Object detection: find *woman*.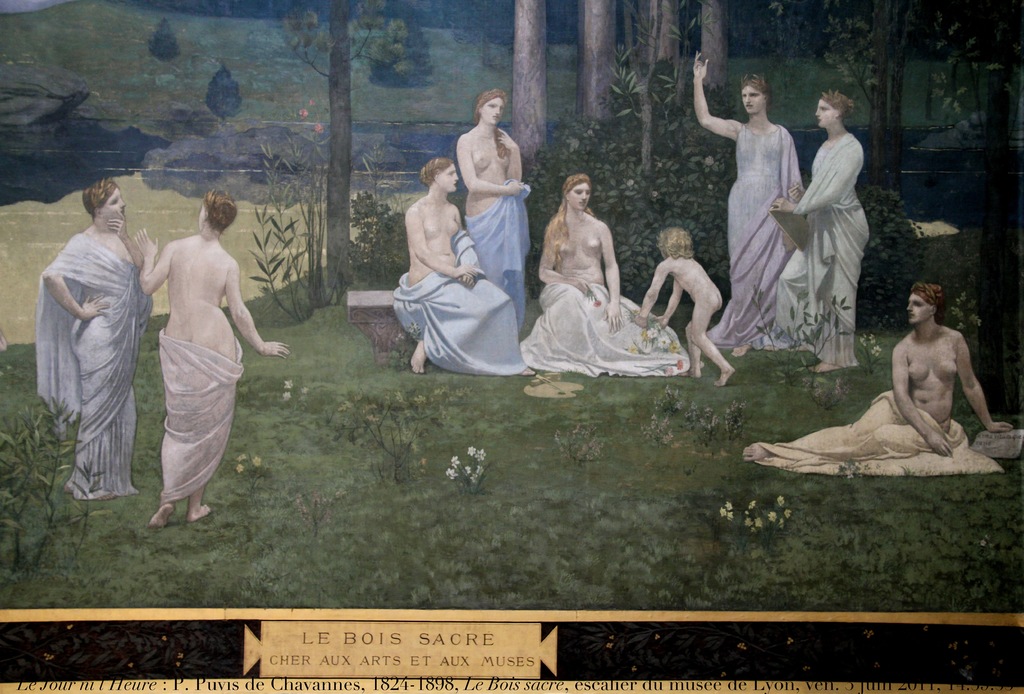
<bbox>35, 176, 155, 496</bbox>.
